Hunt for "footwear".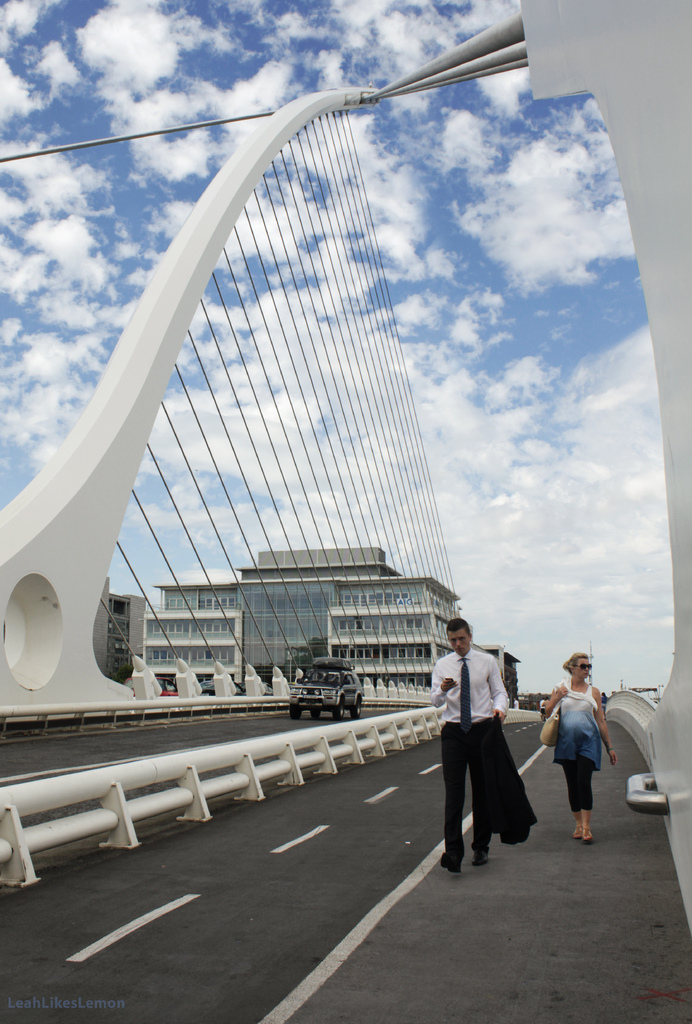
Hunted down at Rect(441, 852, 460, 873).
